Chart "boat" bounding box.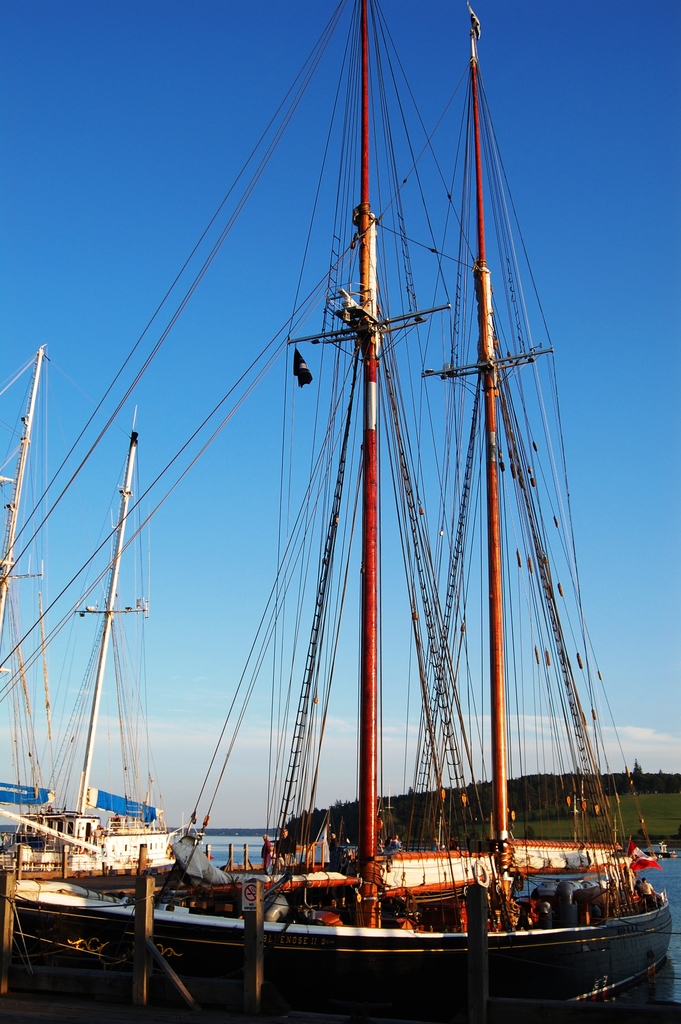
Charted: l=0, t=413, r=210, b=881.
